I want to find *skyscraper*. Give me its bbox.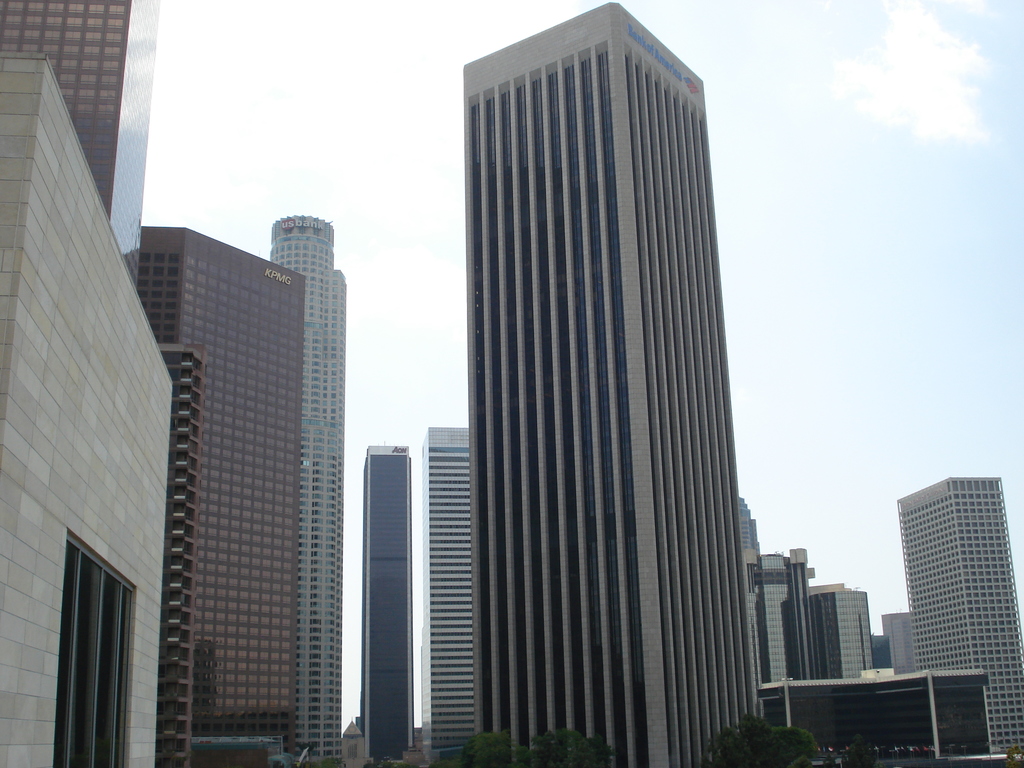
[268, 211, 350, 762].
